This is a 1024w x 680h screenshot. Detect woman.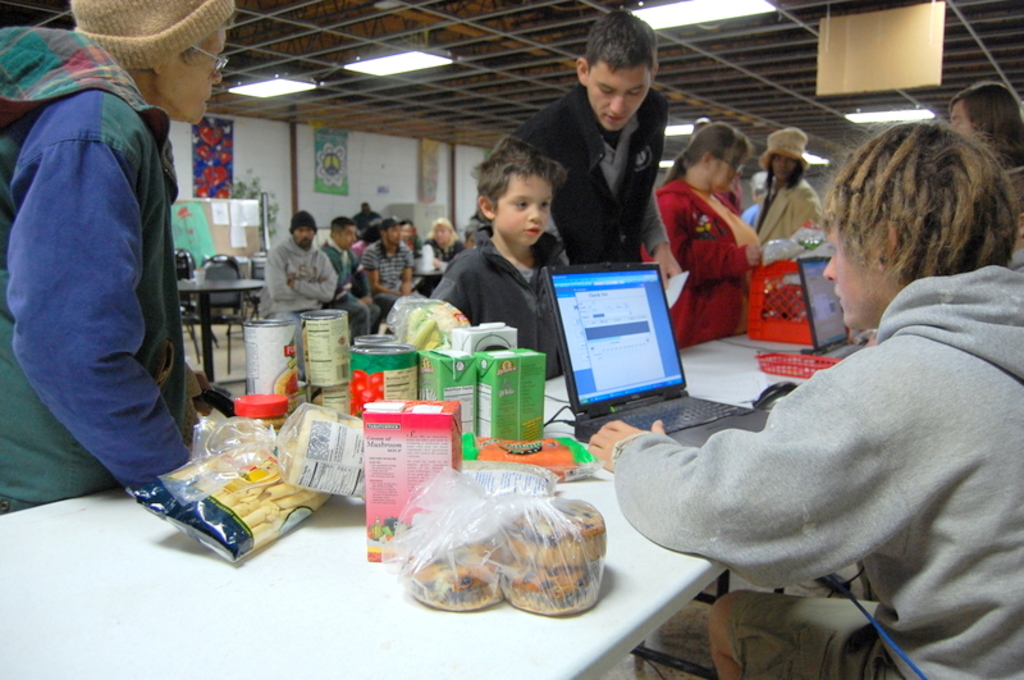
{"left": 646, "top": 114, "right": 778, "bottom": 351}.
